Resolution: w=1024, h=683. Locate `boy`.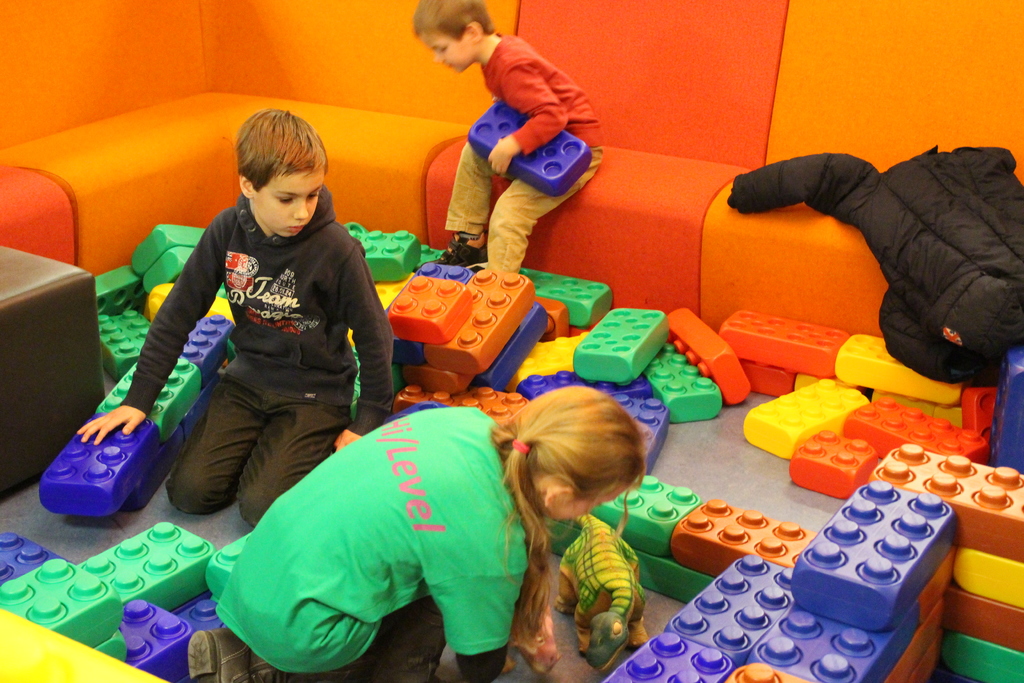
75, 106, 396, 526.
